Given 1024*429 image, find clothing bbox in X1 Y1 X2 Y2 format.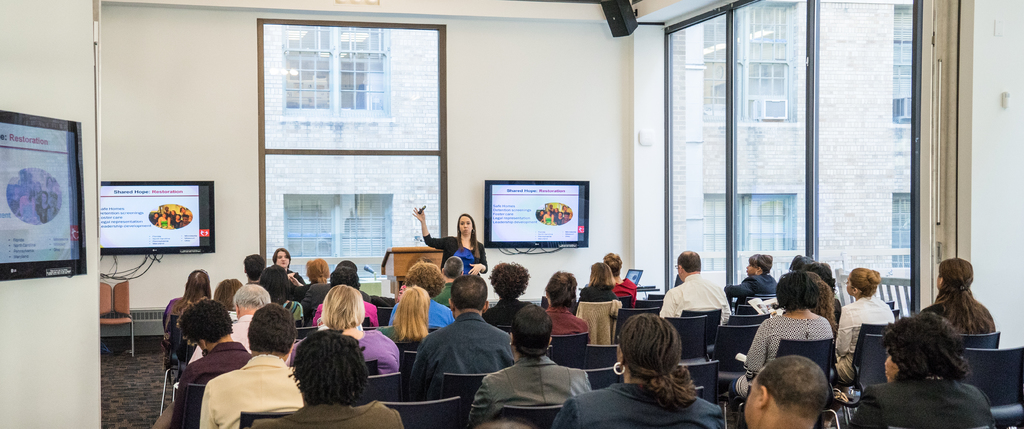
248 396 403 428.
